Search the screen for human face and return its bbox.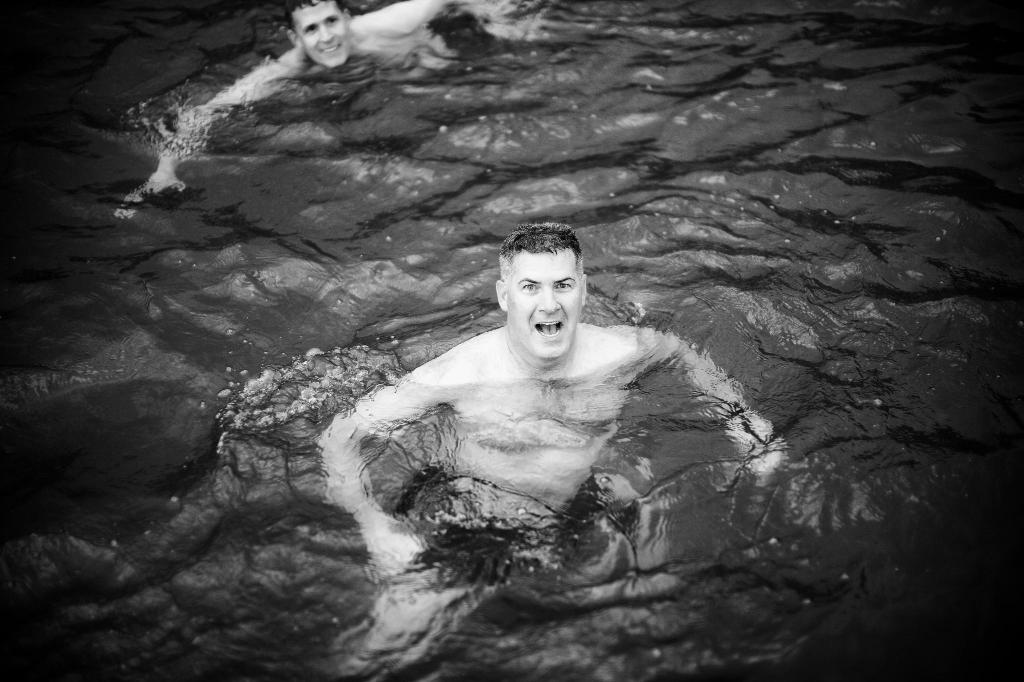
Found: bbox=(294, 1, 352, 70).
